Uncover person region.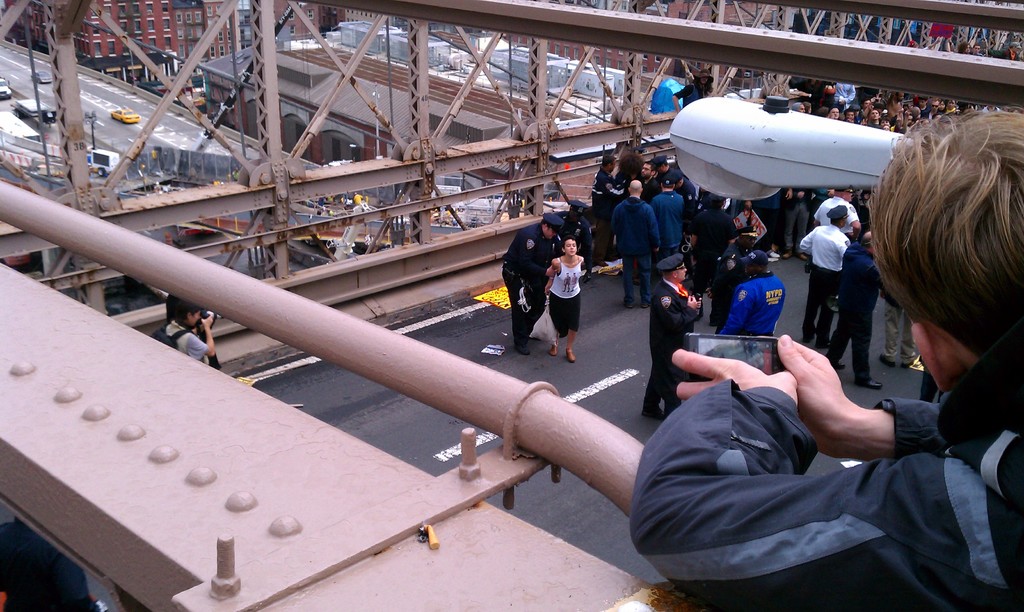
Uncovered: (x1=609, y1=177, x2=660, y2=309).
